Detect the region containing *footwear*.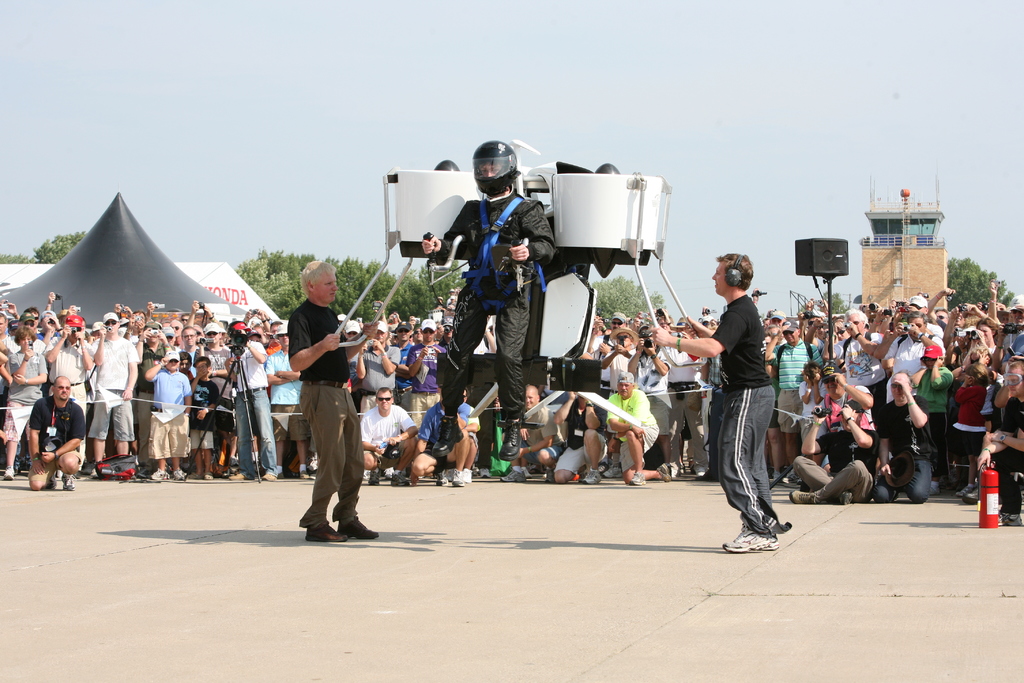
bbox=[500, 466, 529, 484].
